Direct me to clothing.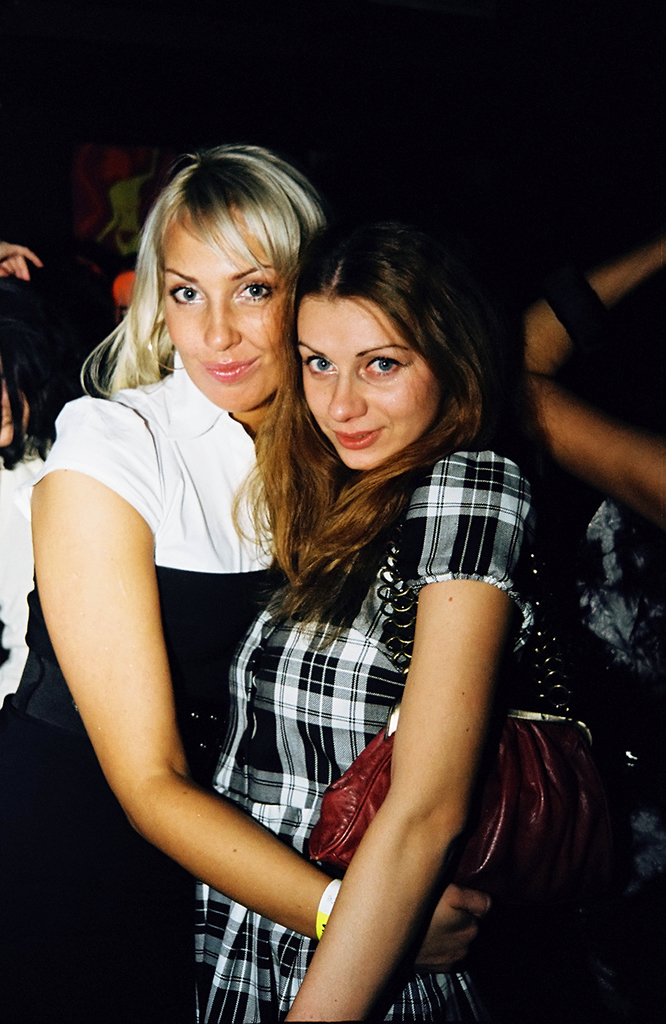
Direction: box=[170, 410, 532, 979].
